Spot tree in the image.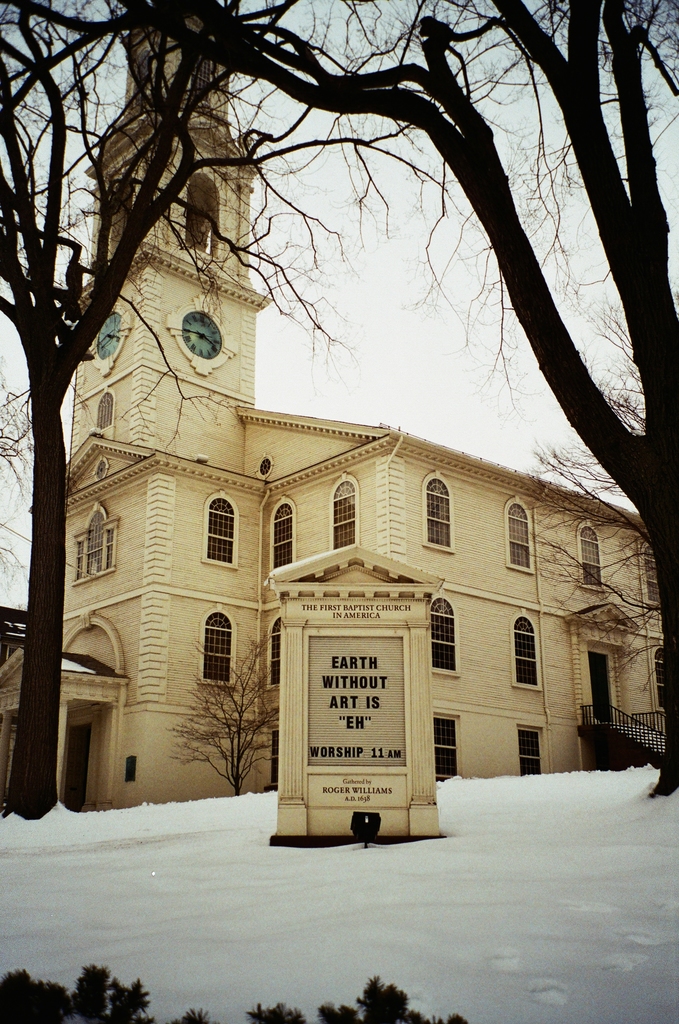
tree found at locate(0, 0, 678, 820).
